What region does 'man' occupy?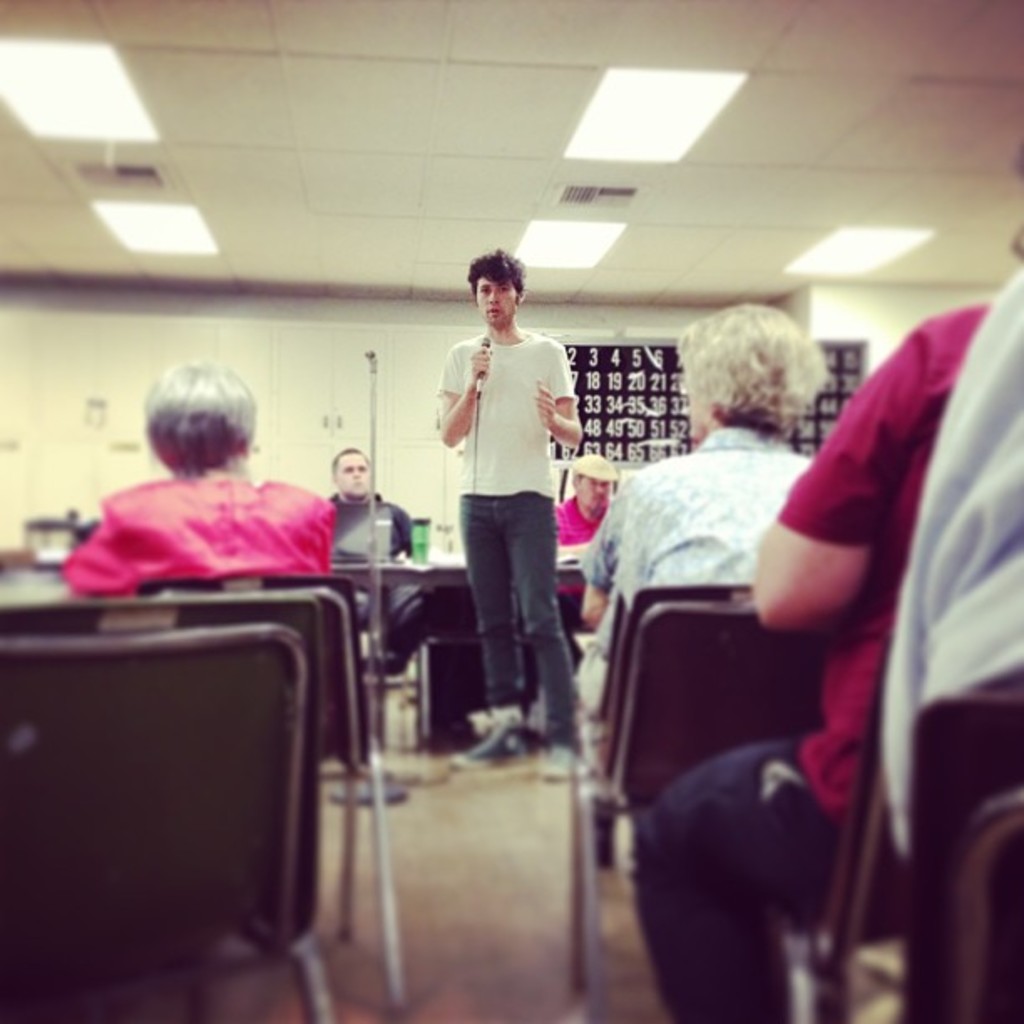
318:435:435:679.
